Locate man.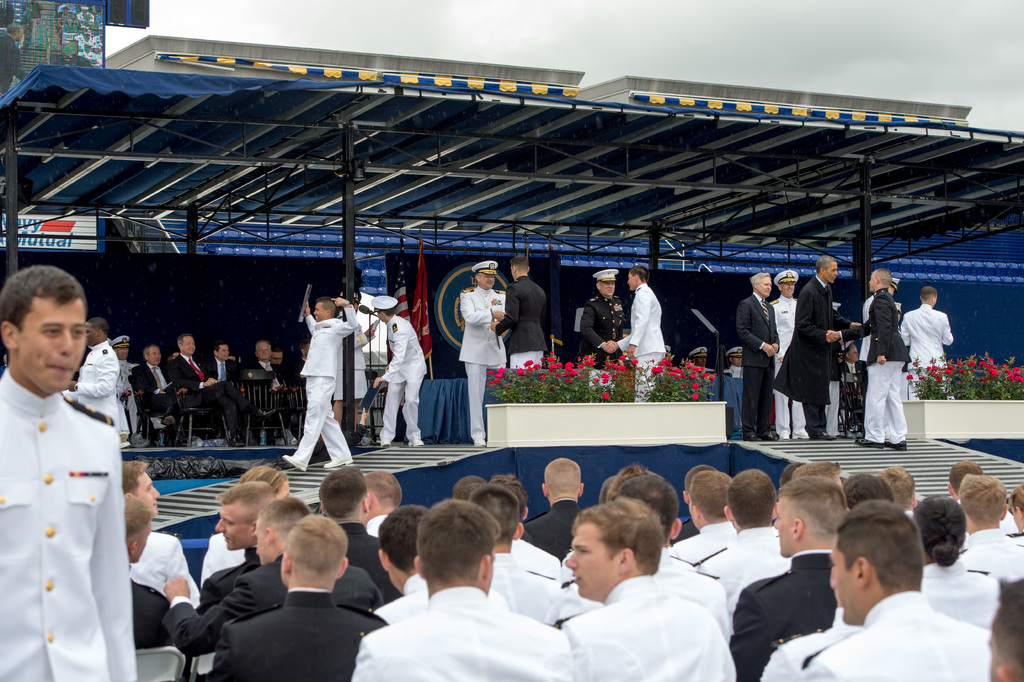
Bounding box: bbox=[725, 344, 747, 380].
